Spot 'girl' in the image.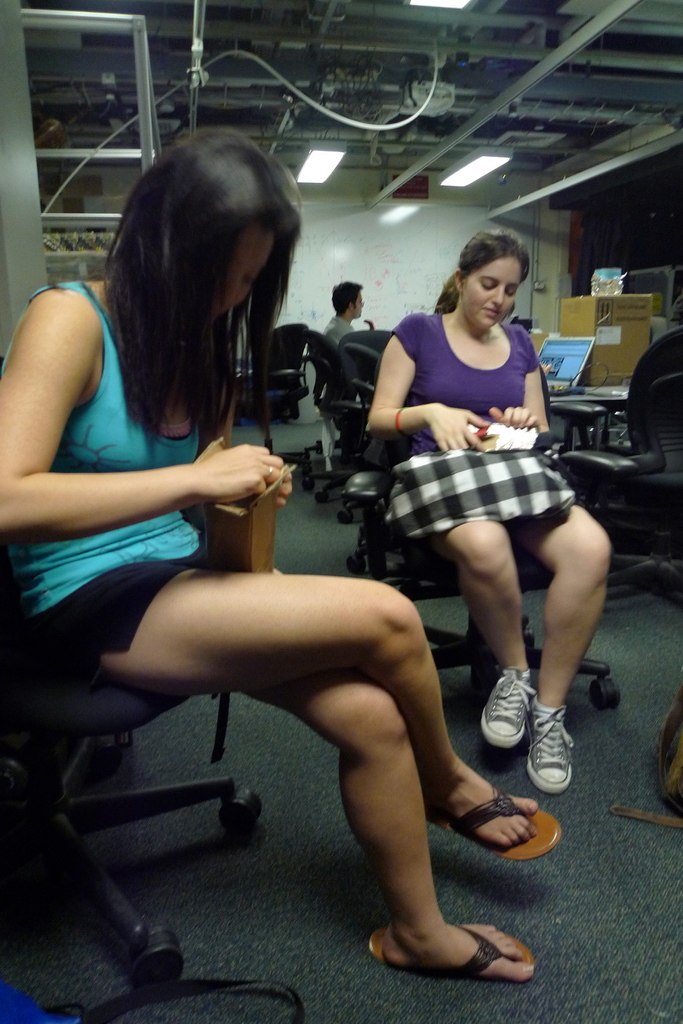
'girl' found at BBox(0, 127, 562, 986).
